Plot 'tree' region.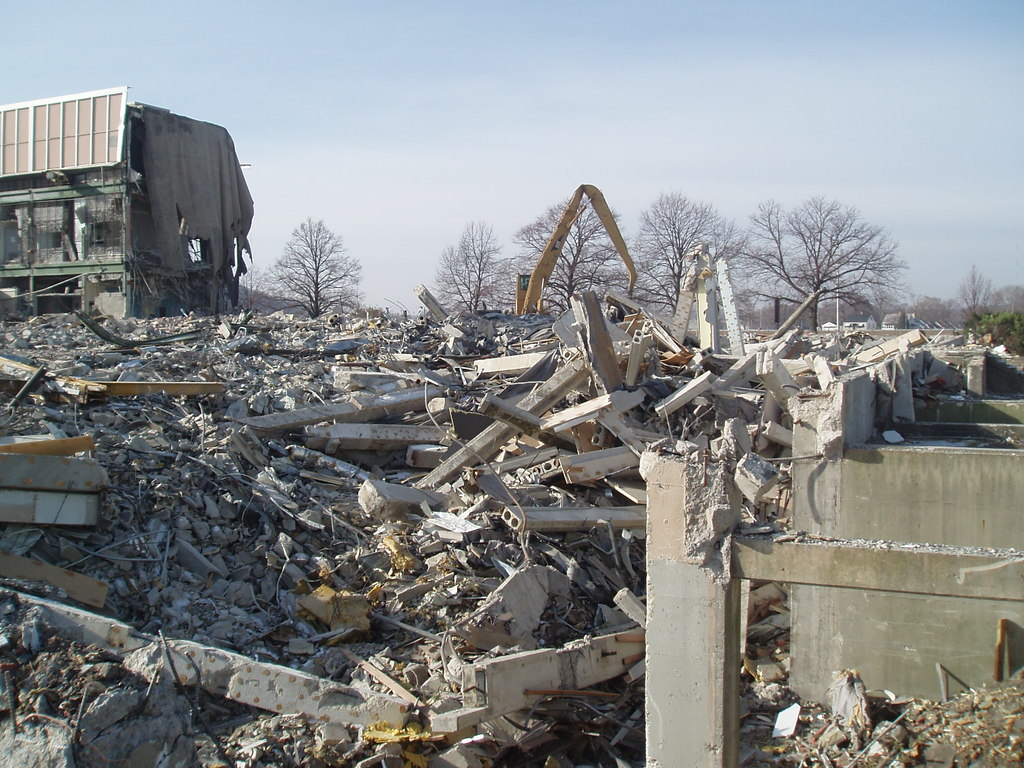
Plotted at [x1=618, y1=180, x2=785, y2=323].
